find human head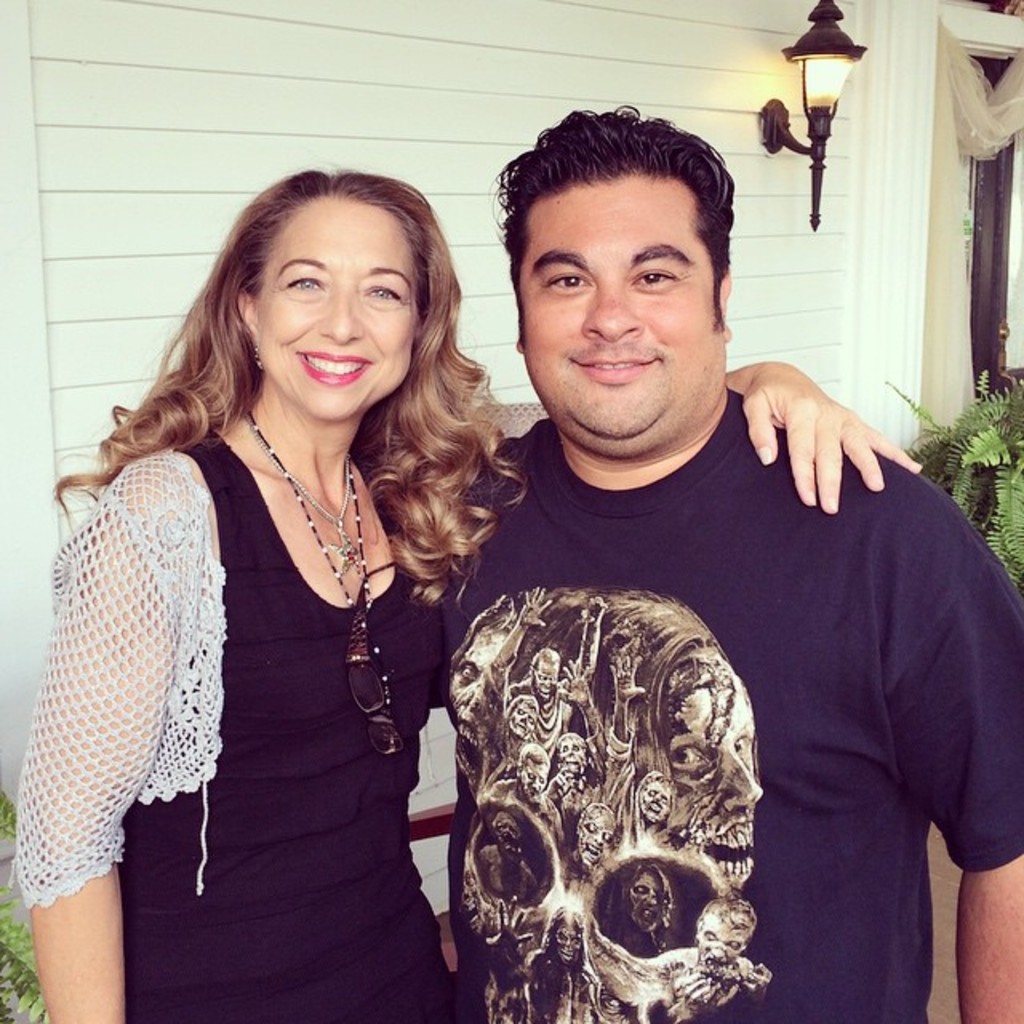
locate(486, 104, 768, 454)
